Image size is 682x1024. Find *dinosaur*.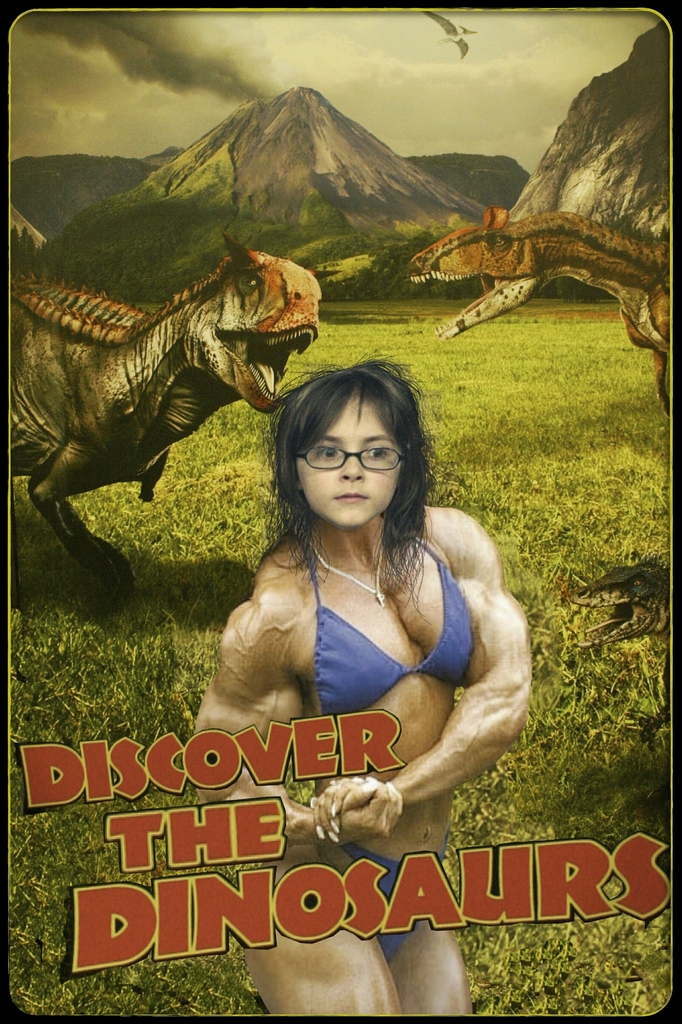
[x1=569, y1=564, x2=676, y2=648].
